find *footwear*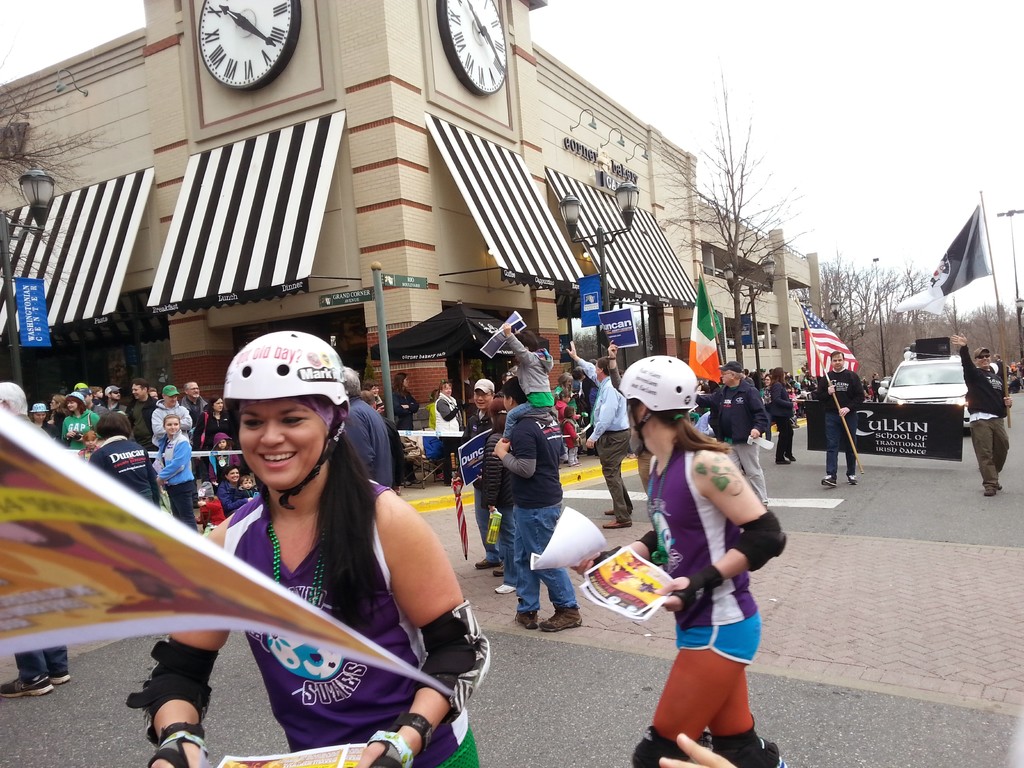
472 561 495 573
